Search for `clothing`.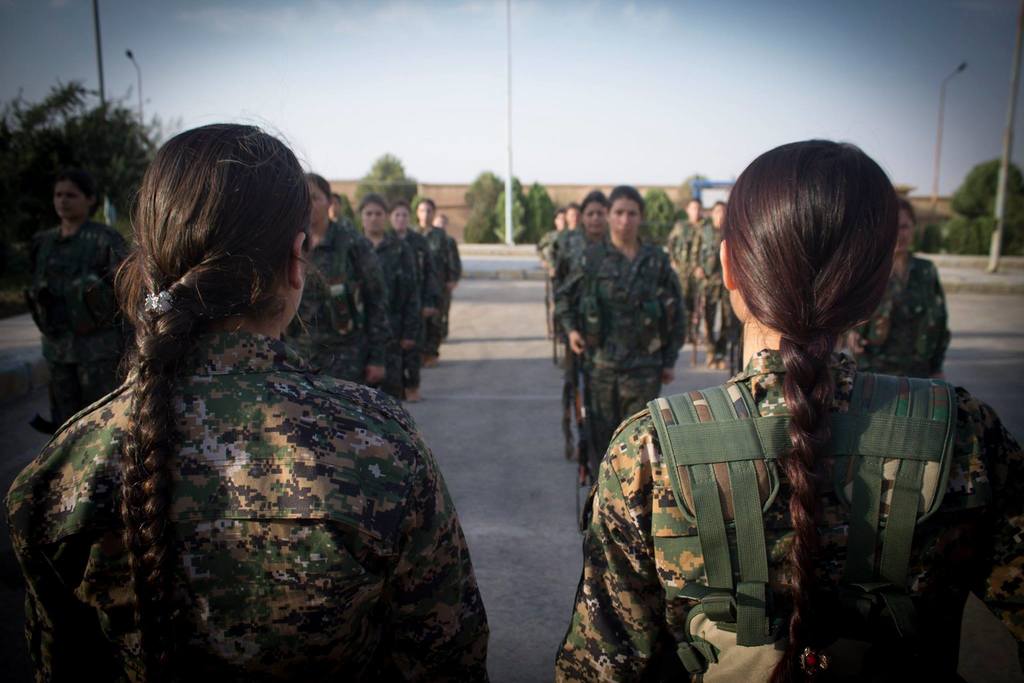
Found at crop(533, 231, 554, 263).
